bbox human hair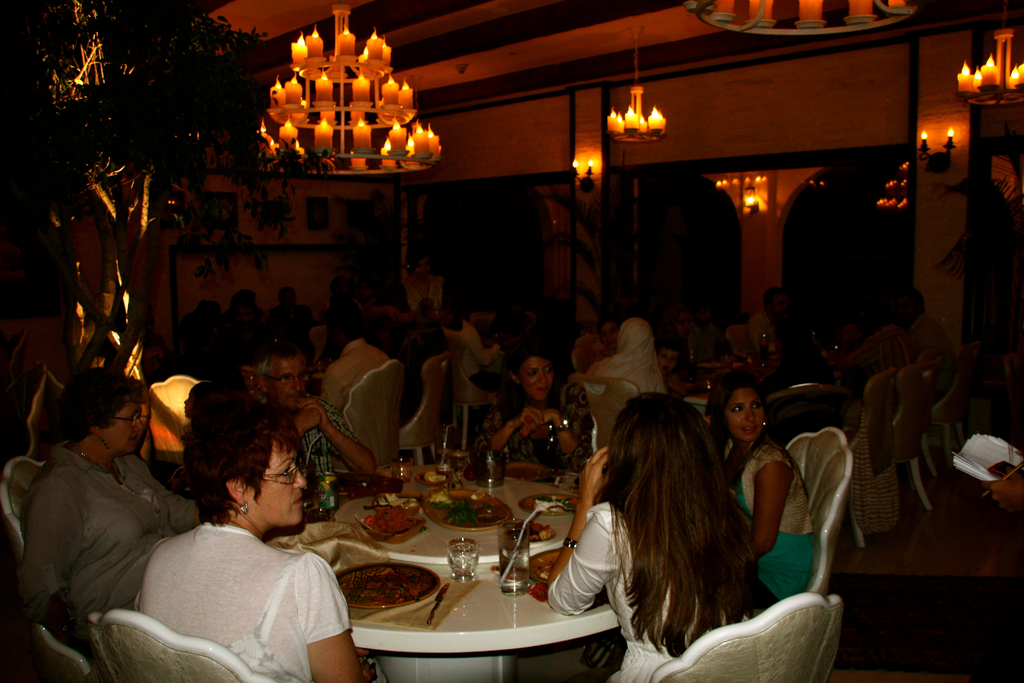
locate(505, 339, 579, 419)
